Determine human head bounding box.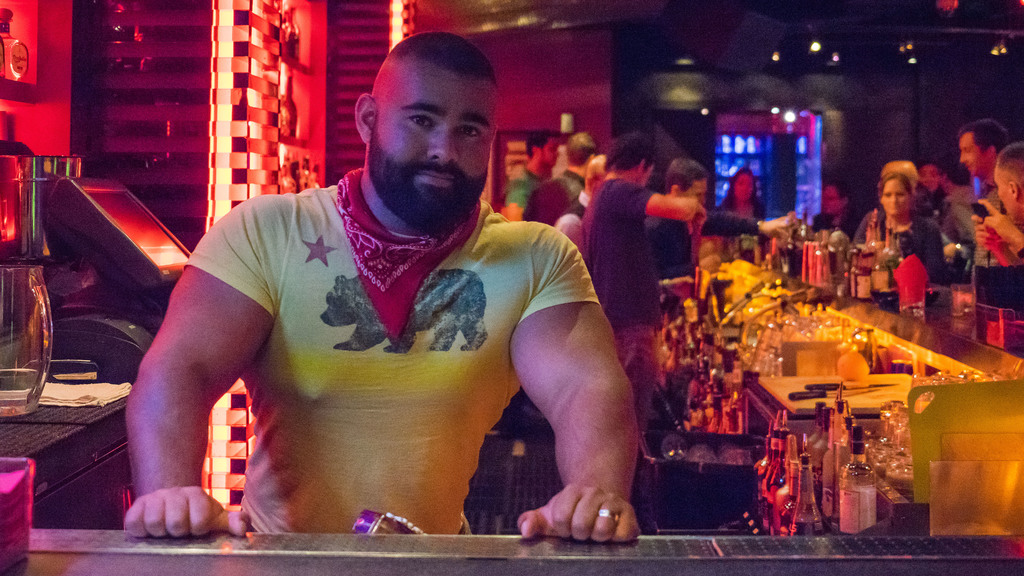
Determined: Rect(958, 119, 1011, 178).
